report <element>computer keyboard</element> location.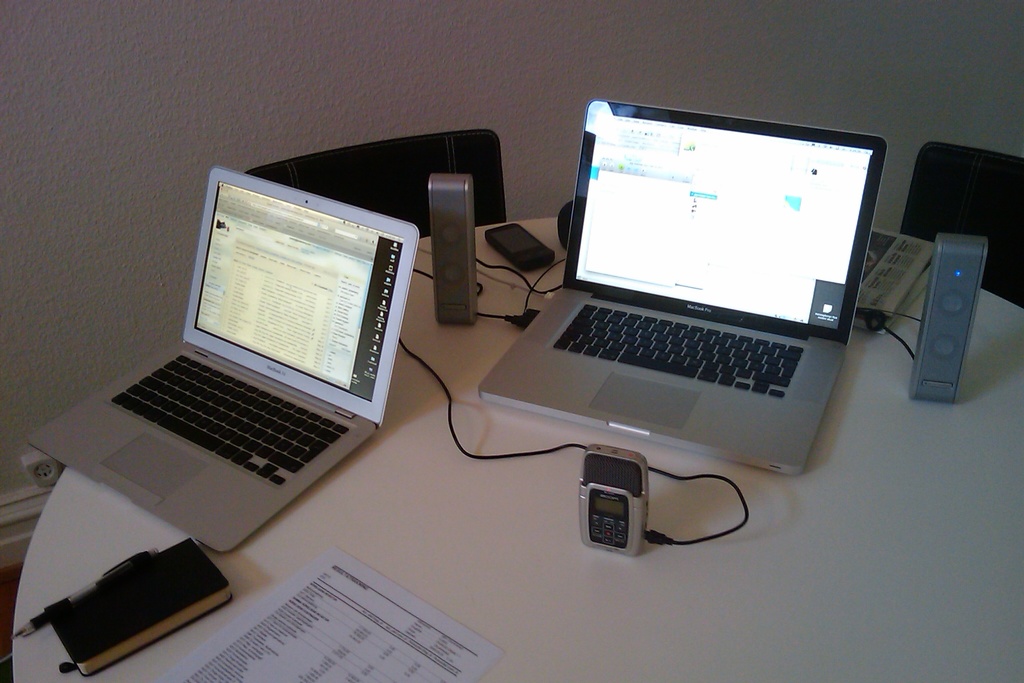
Report: locate(108, 352, 351, 488).
